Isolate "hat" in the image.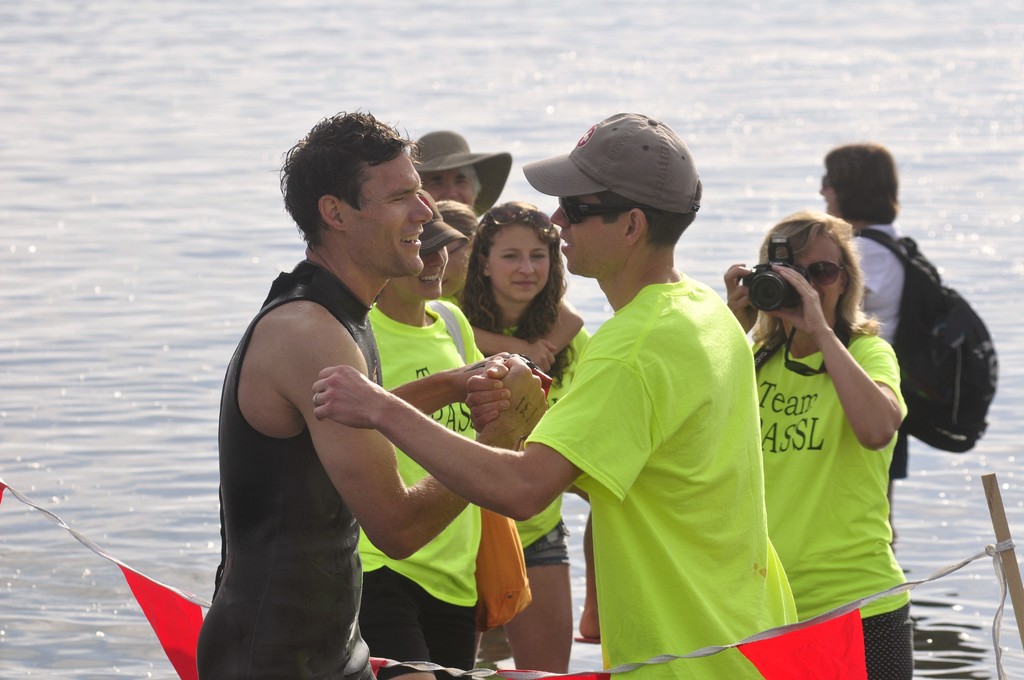
Isolated region: locate(408, 133, 512, 218).
